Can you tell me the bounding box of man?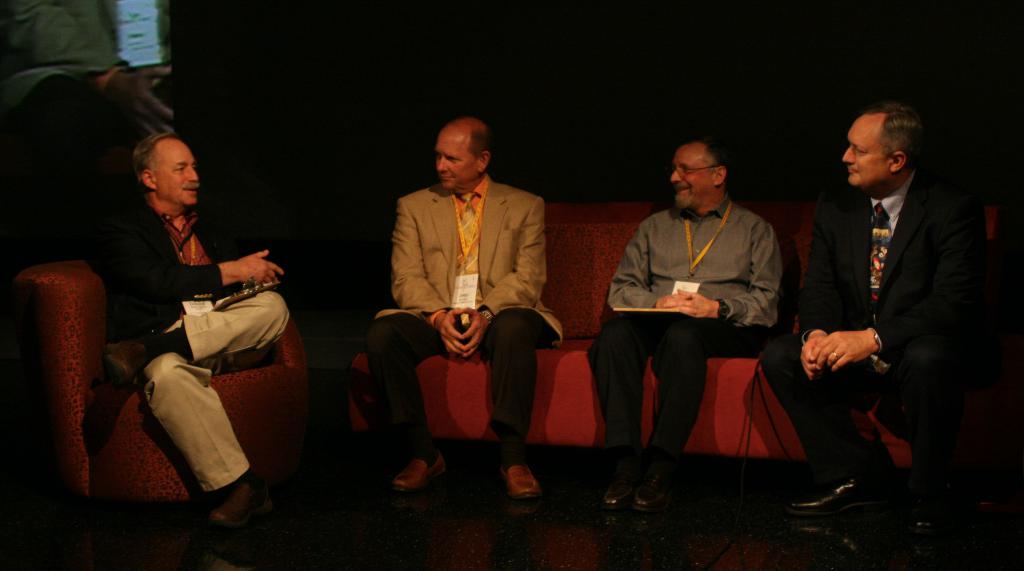
bbox(766, 100, 1010, 567).
